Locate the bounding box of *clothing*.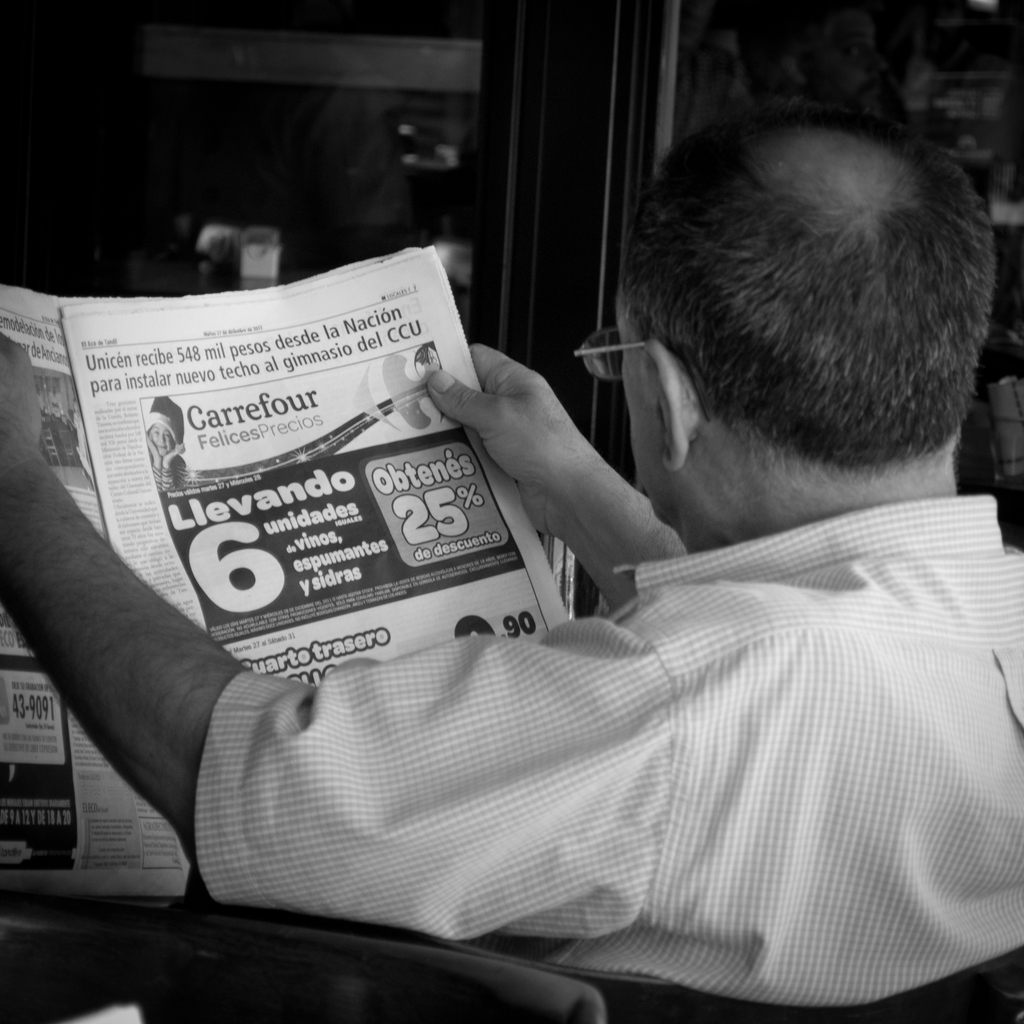
Bounding box: bbox=(189, 496, 1023, 1011).
